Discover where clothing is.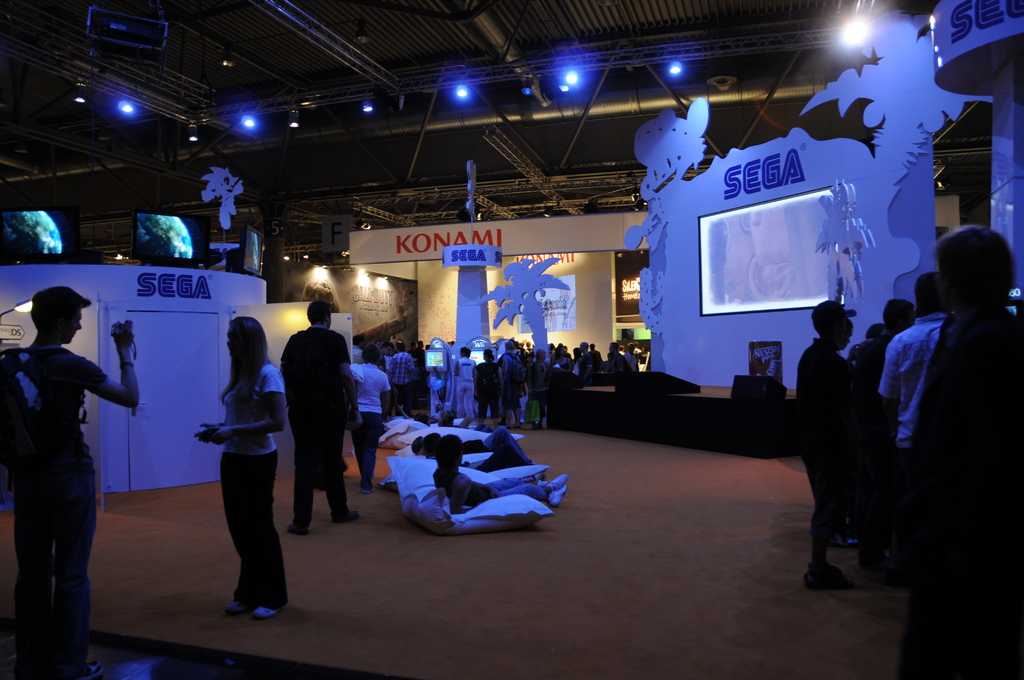
Discovered at <box>407,355,432,396</box>.
